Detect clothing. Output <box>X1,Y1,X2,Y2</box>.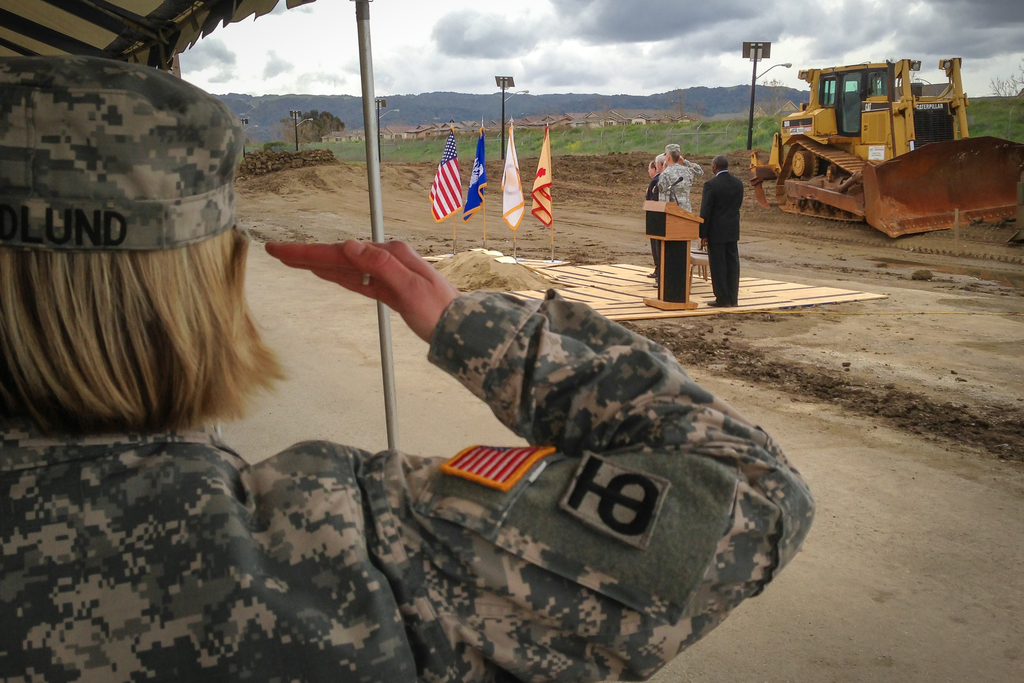
<box>646,175,666,275</box>.
